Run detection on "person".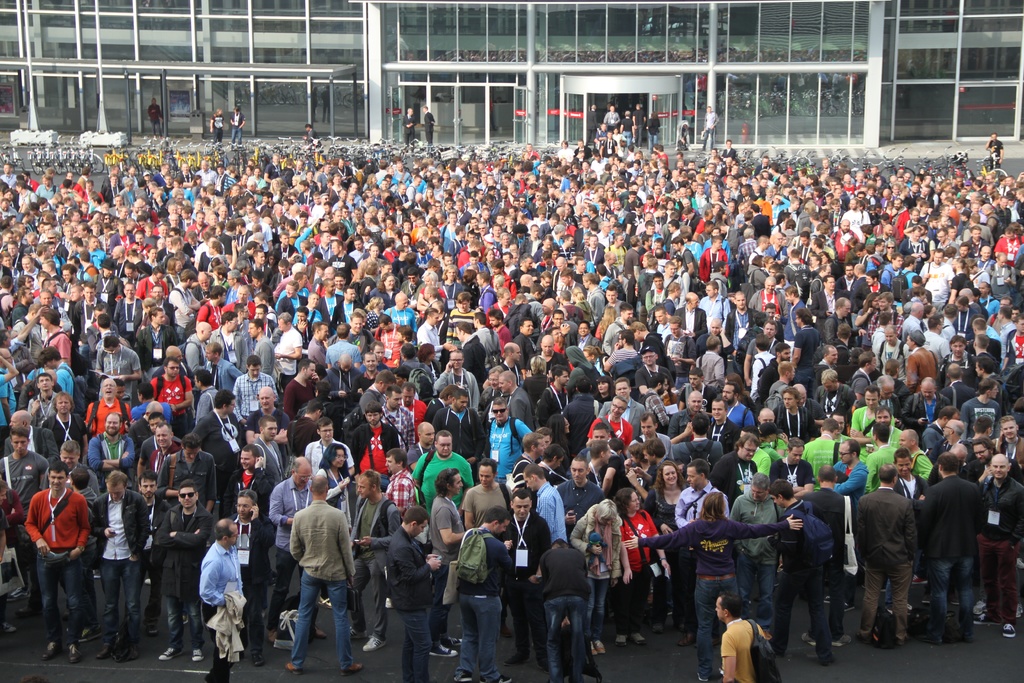
Result: [x1=354, y1=394, x2=408, y2=483].
